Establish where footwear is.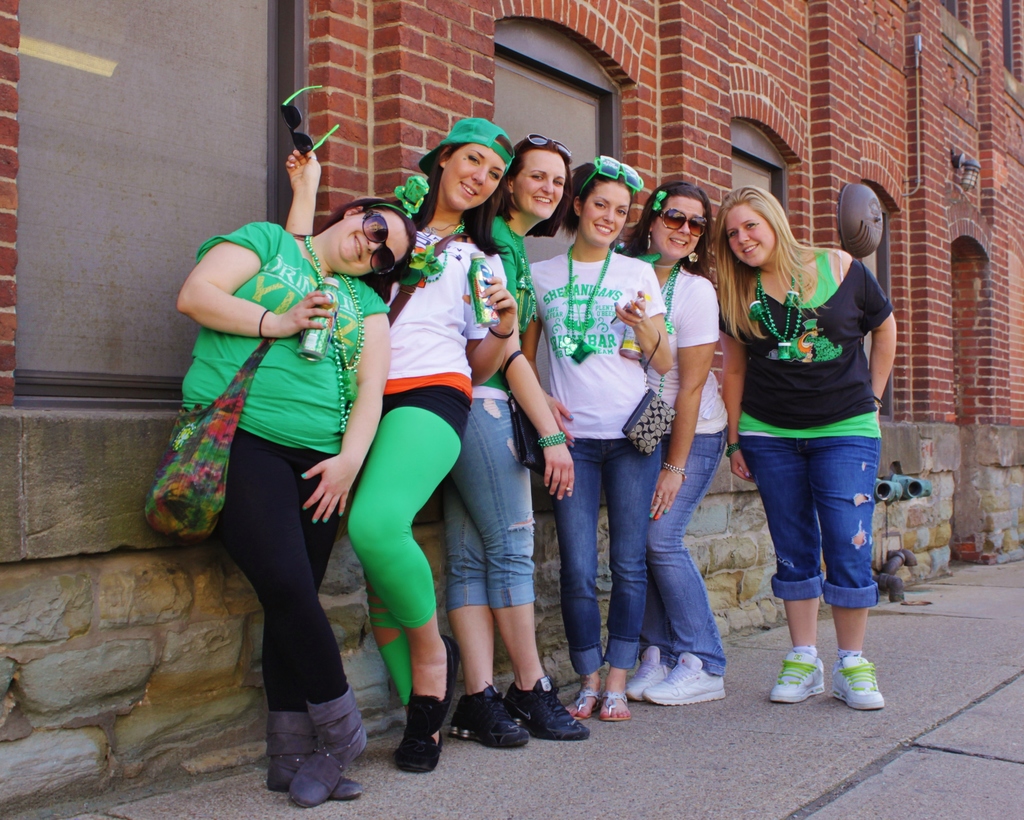
Established at rect(265, 711, 368, 798).
